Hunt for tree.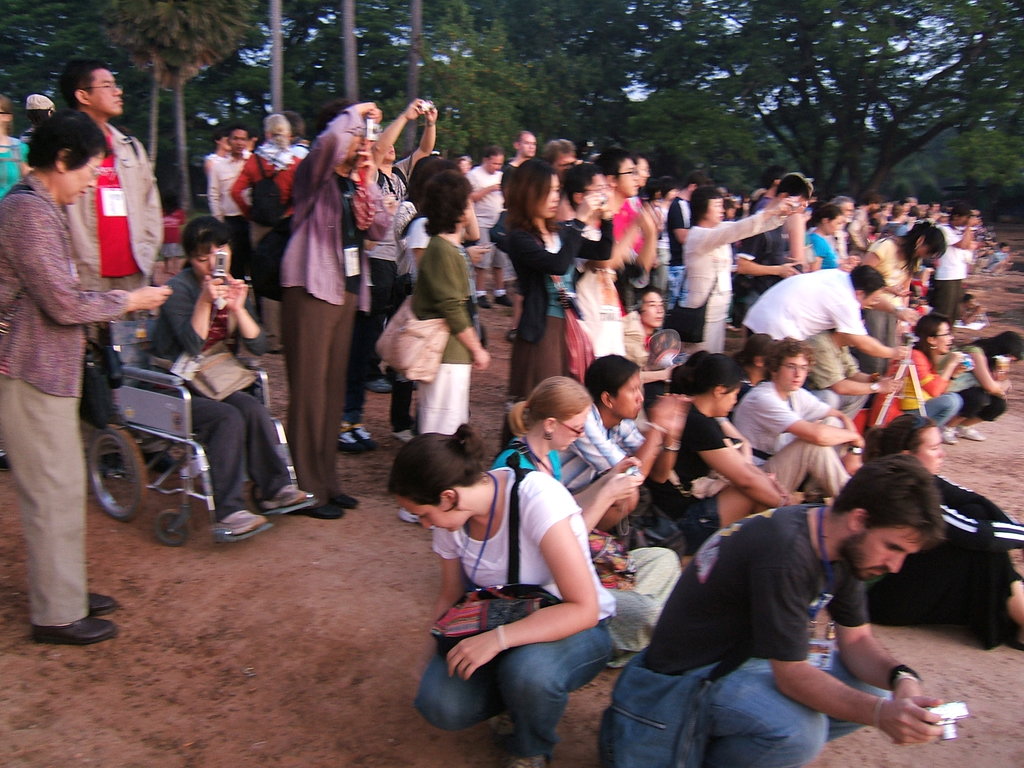
Hunted down at 271,0,285,115.
